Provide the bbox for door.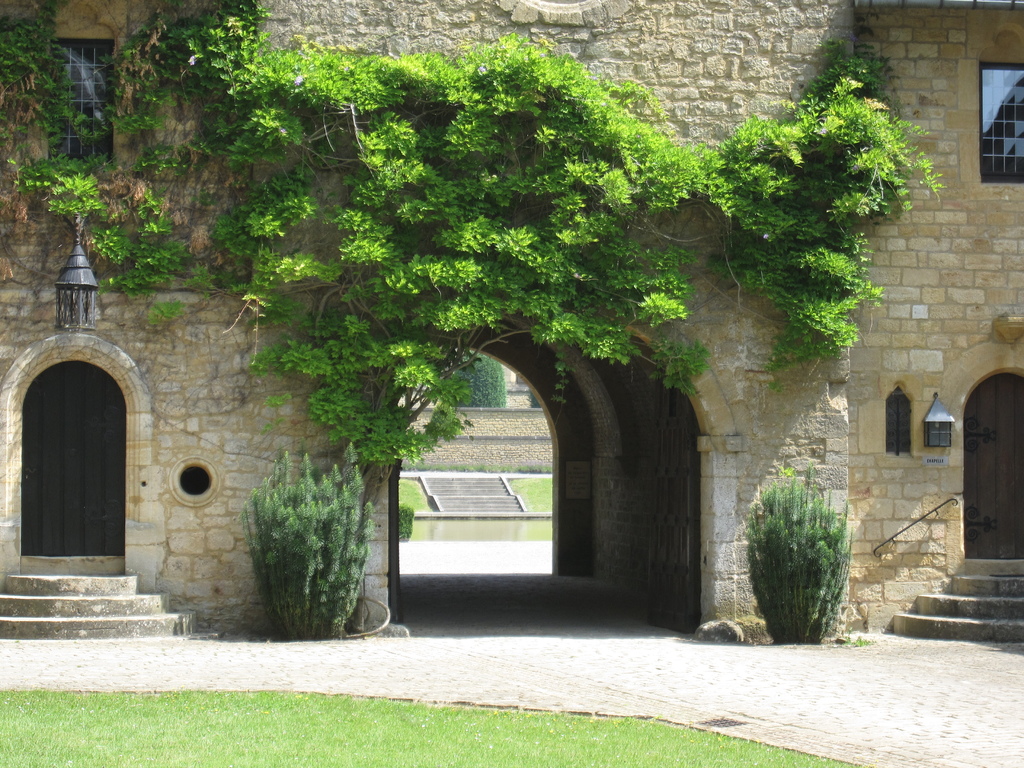
22 361 124 556.
